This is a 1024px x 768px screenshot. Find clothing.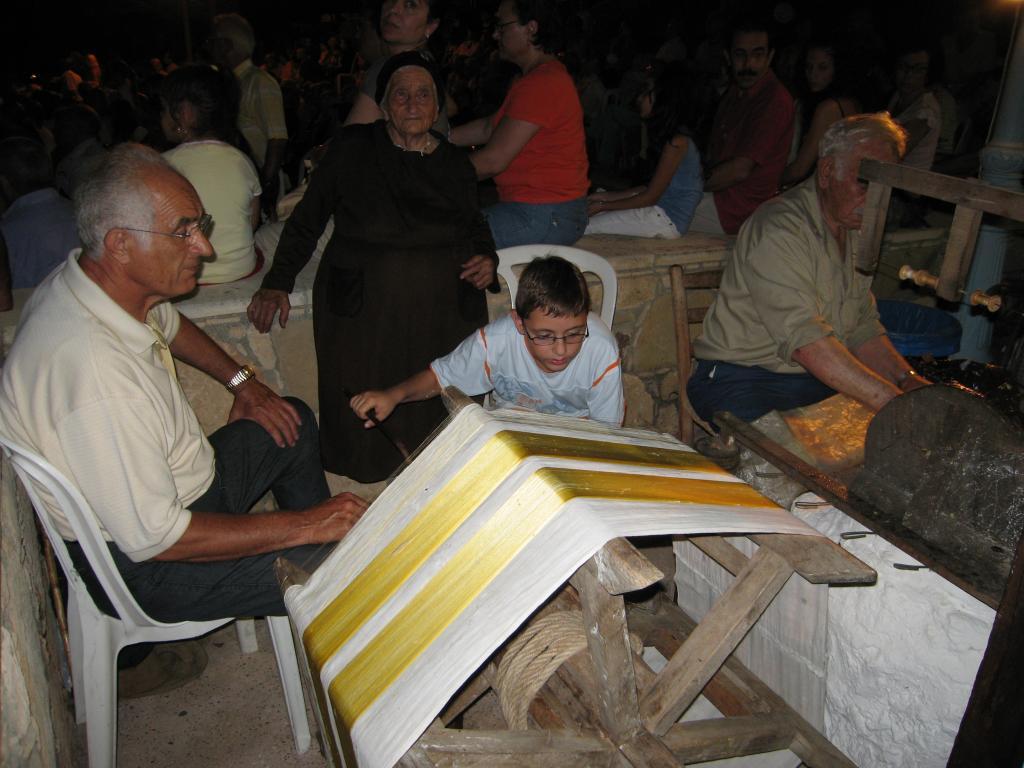
Bounding box: x1=57, y1=141, x2=106, y2=196.
